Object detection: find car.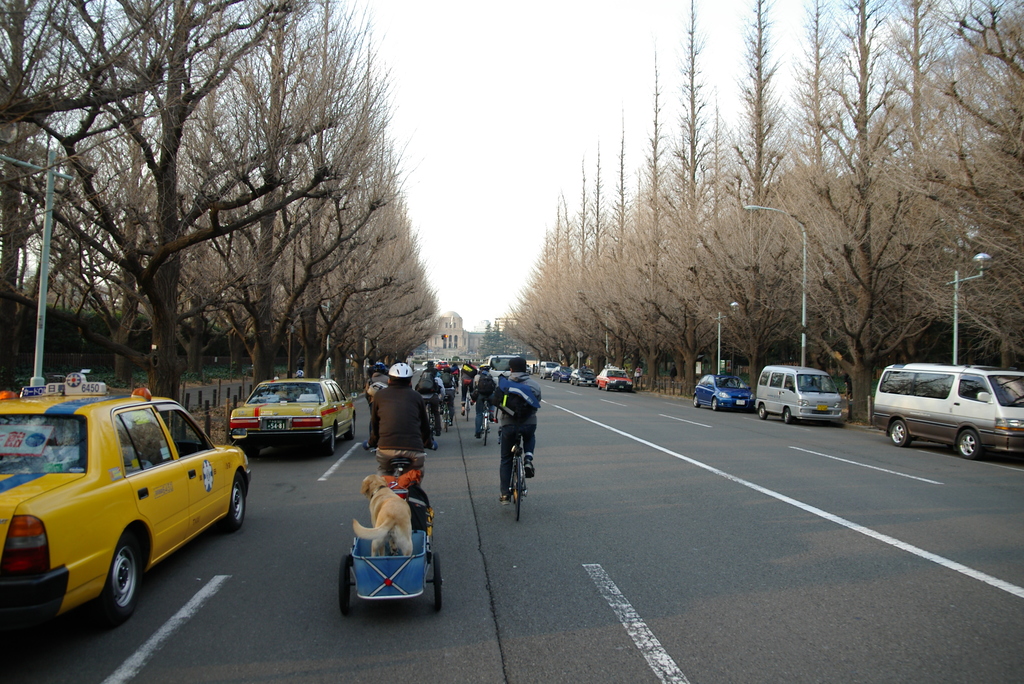
(685, 376, 754, 409).
